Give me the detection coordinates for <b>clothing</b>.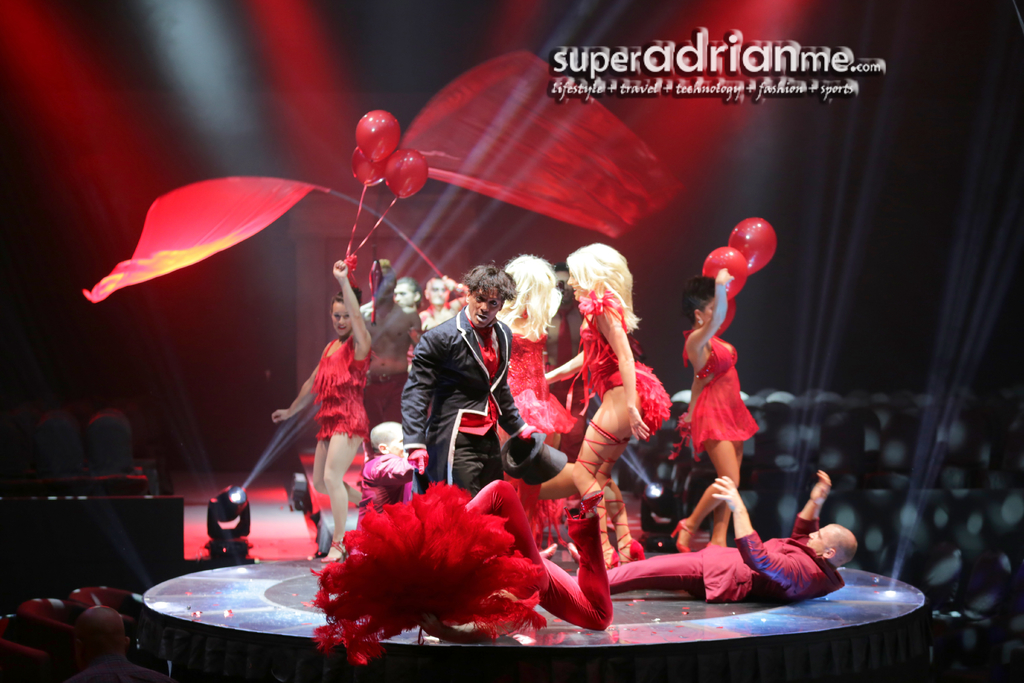
Rect(607, 518, 842, 598).
